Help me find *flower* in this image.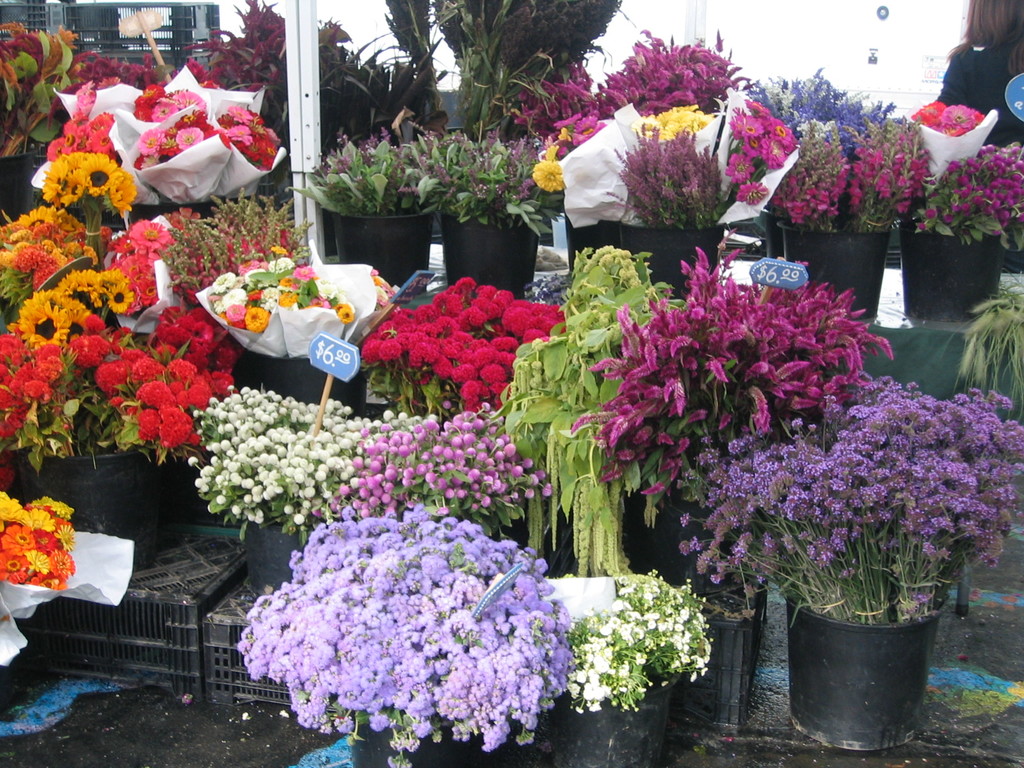
Found it: x1=102, y1=280, x2=134, y2=312.
